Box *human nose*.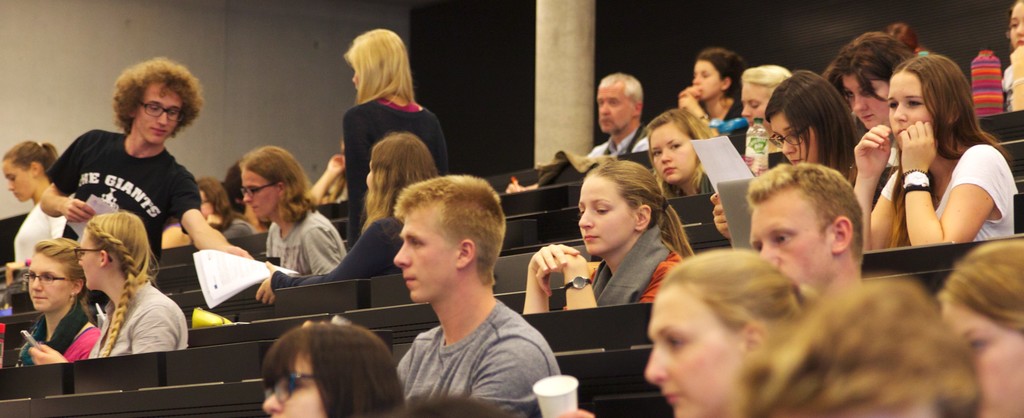
bbox=[740, 103, 748, 115].
